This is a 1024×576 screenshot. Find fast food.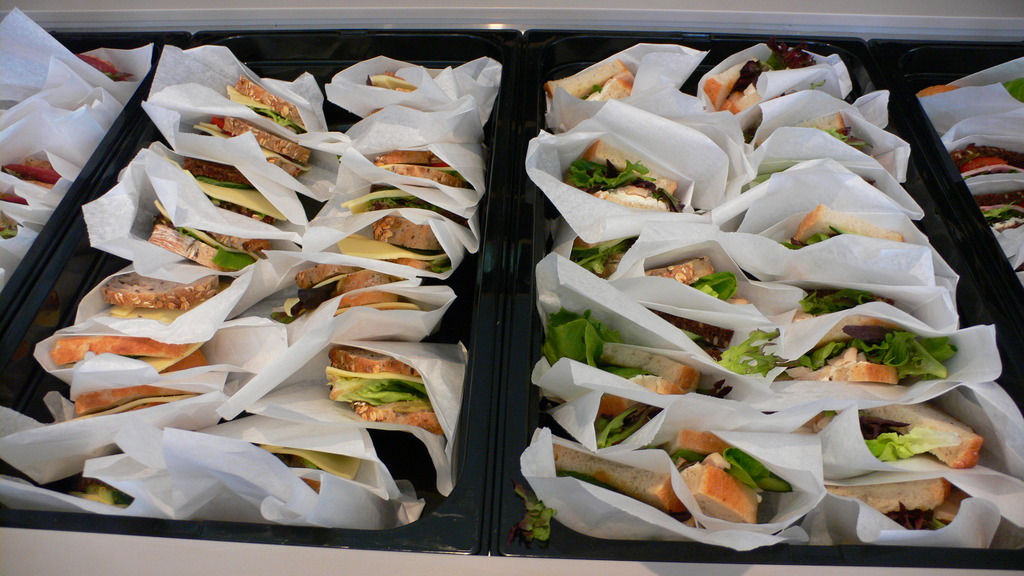
Bounding box: {"left": 824, "top": 408, "right": 984, "bottom": 519}.
